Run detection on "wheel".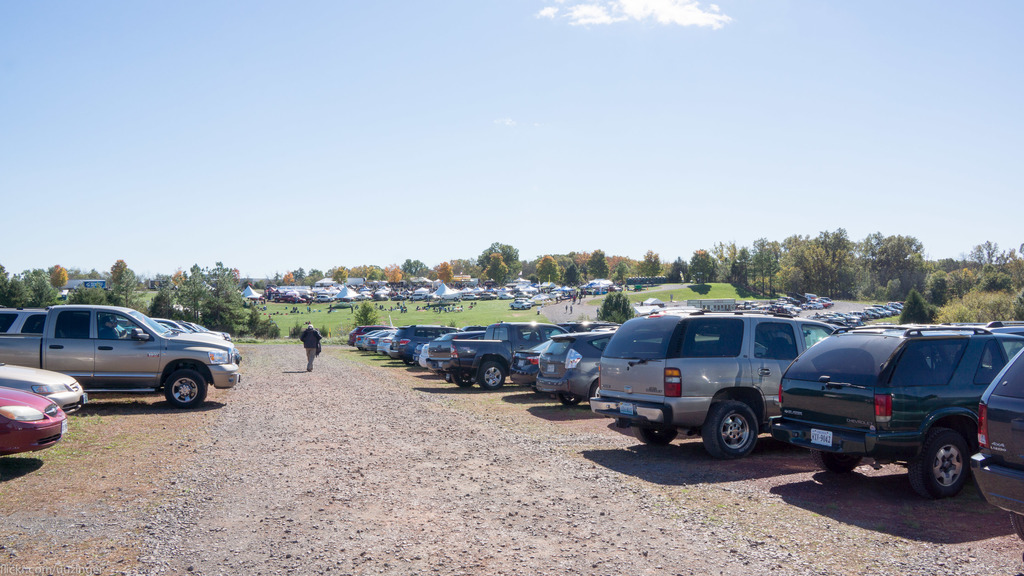
Result: (811,456,862,474).
